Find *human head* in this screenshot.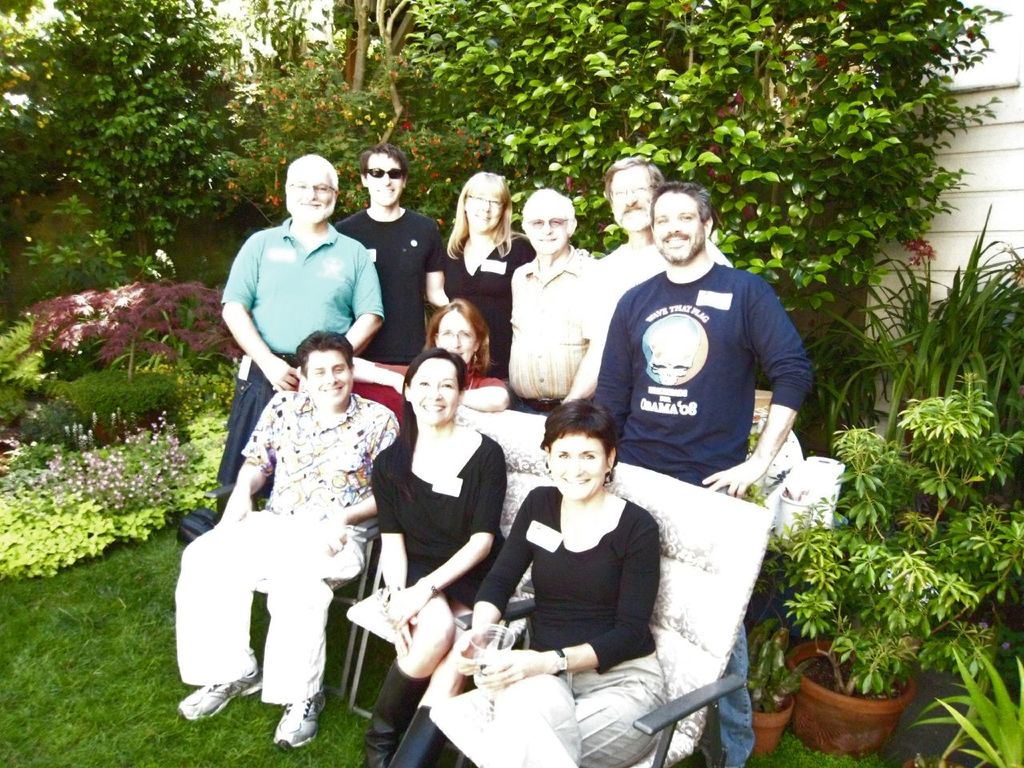
The bounding box for *human head* is [x1=537, y1=412, x2=620, y2=512].
